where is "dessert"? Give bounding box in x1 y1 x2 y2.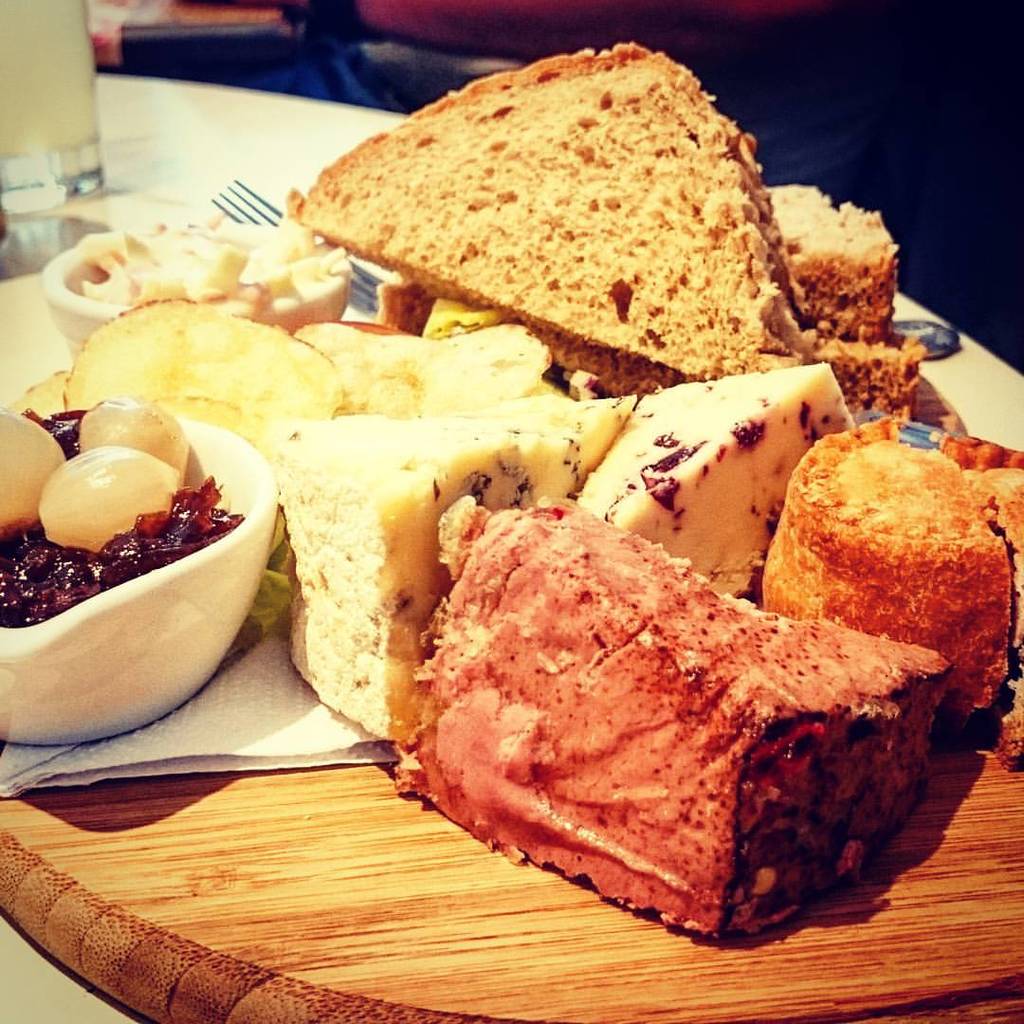
388 472 930 963.
